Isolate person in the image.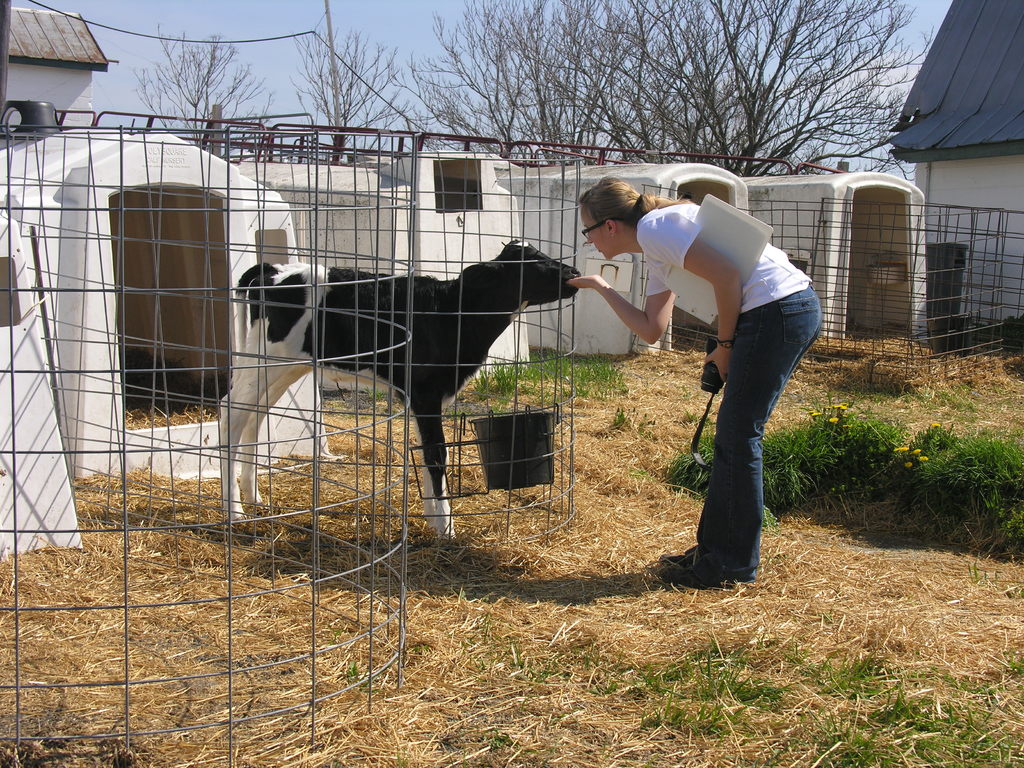
Isolated region: bbox=(566, 176, 824, 588).
